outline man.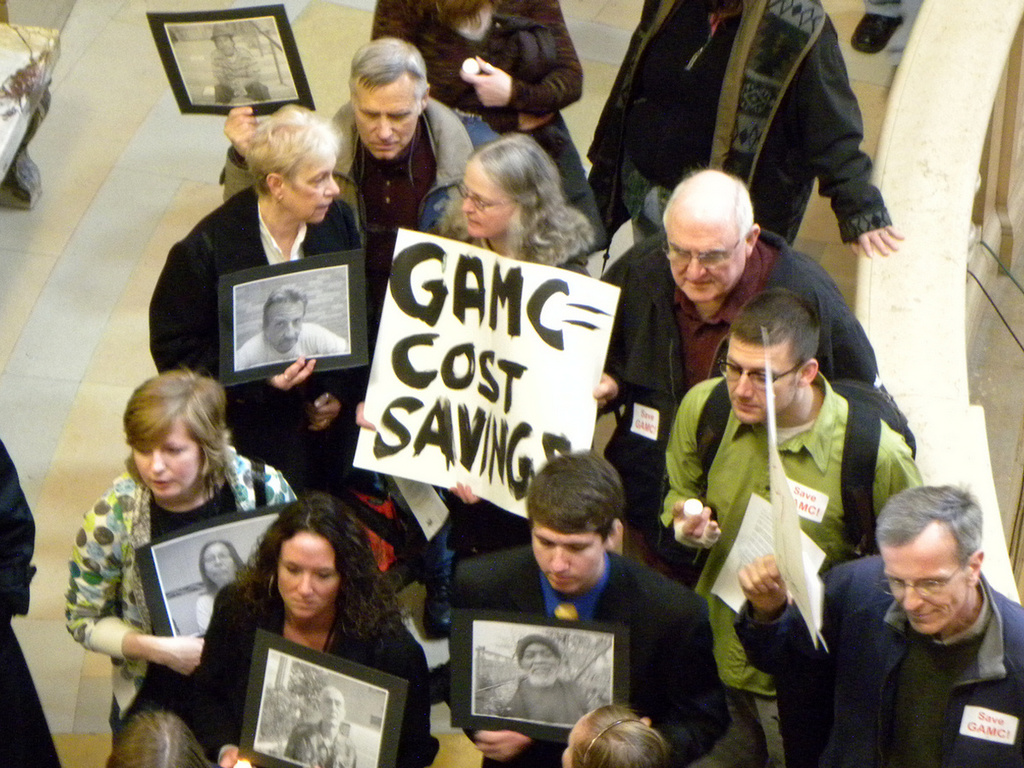
Outline: (213,36,513,294).
